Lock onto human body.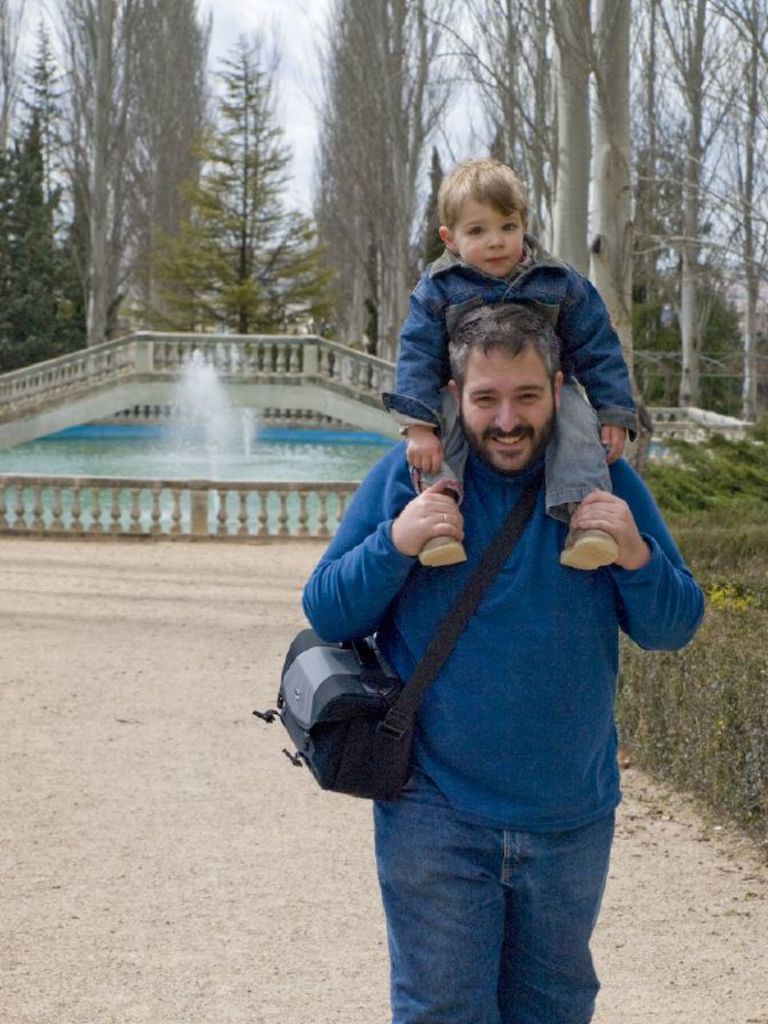
Locked: (left=319, top=296, right=690, bottom=950).
